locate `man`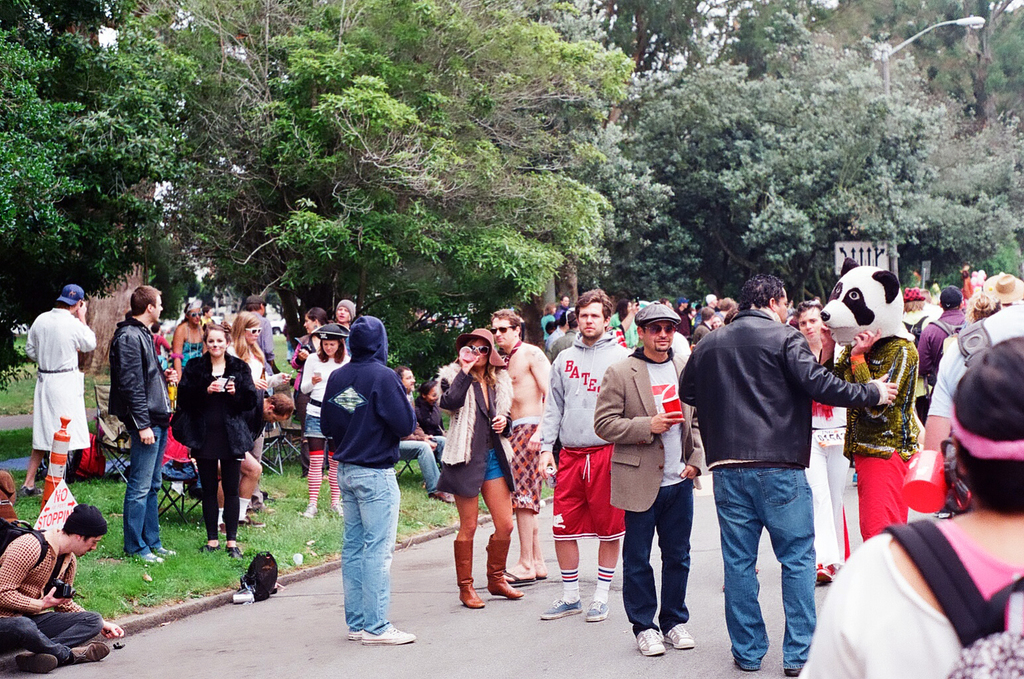
597,300,707,655
